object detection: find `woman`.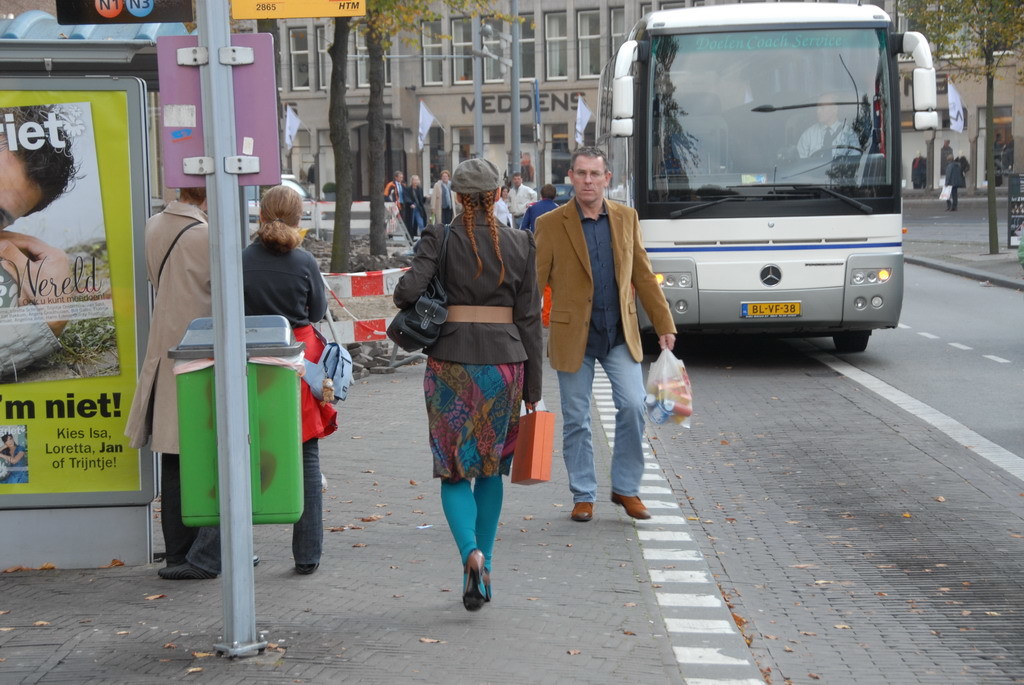
bbox(391, 154, 539, 609).
